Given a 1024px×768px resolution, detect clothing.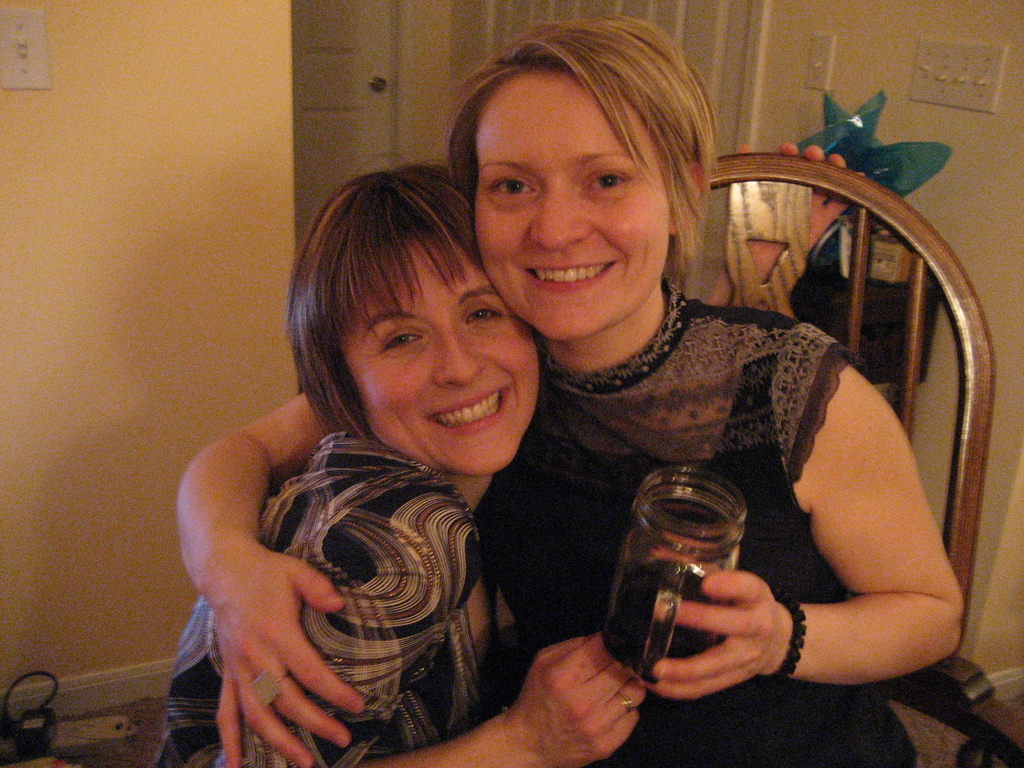
(547, 223, 950, 736).
